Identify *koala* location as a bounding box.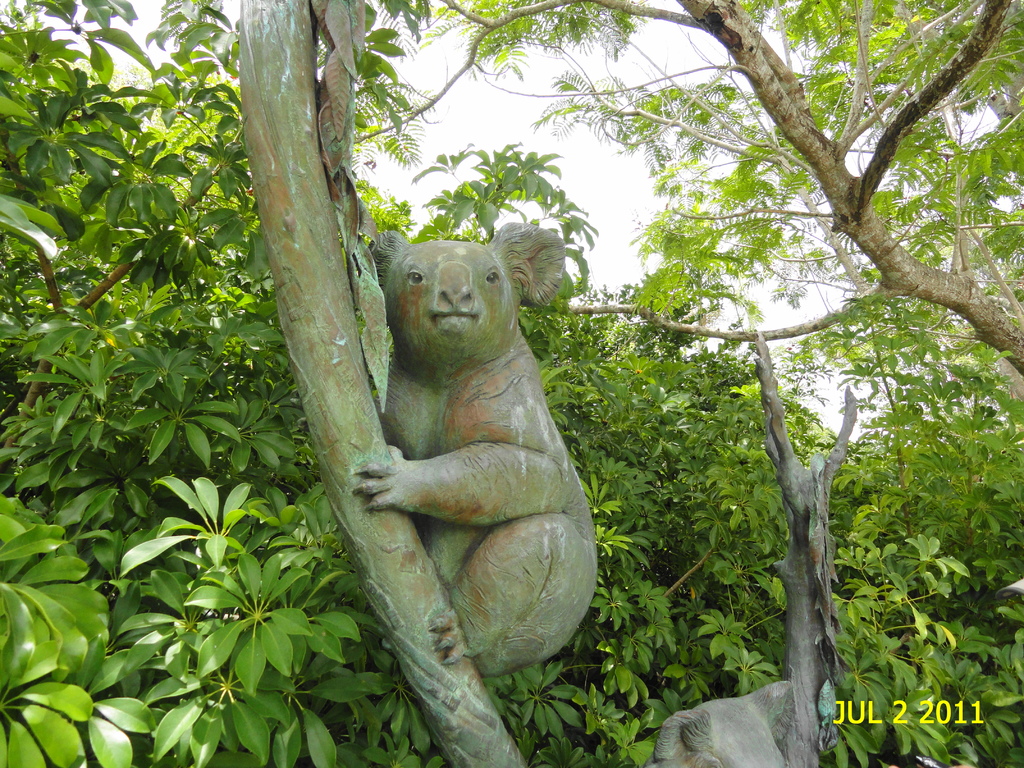
{"x1": 349, "y1": 228, "x2": 602, "y2": 680}.
